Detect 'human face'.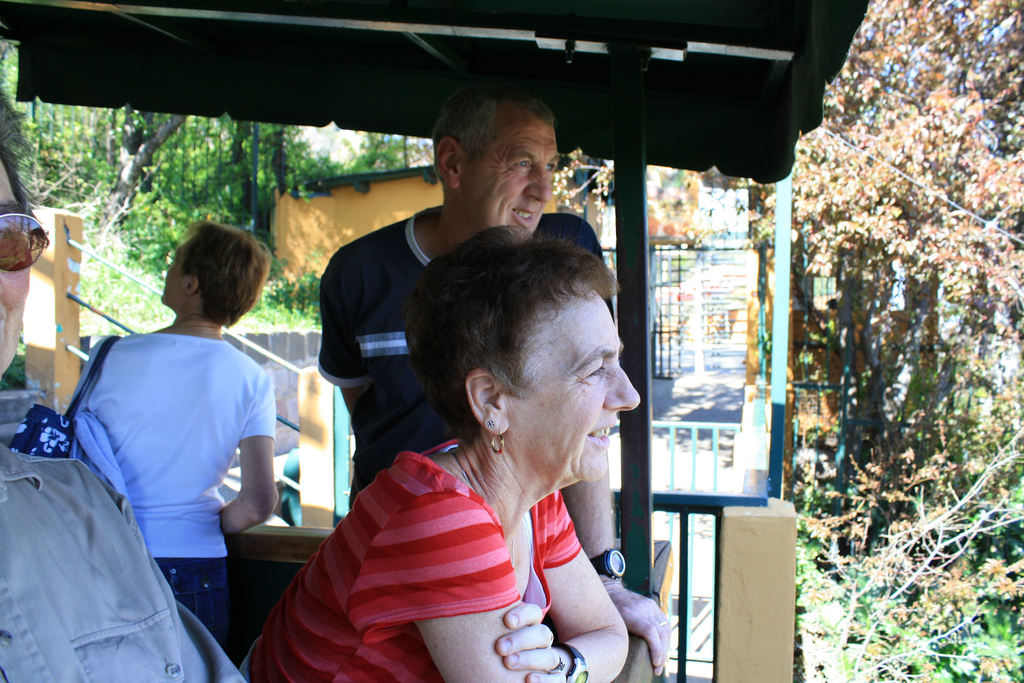
Detected at region(477, 122, 558, 243).
